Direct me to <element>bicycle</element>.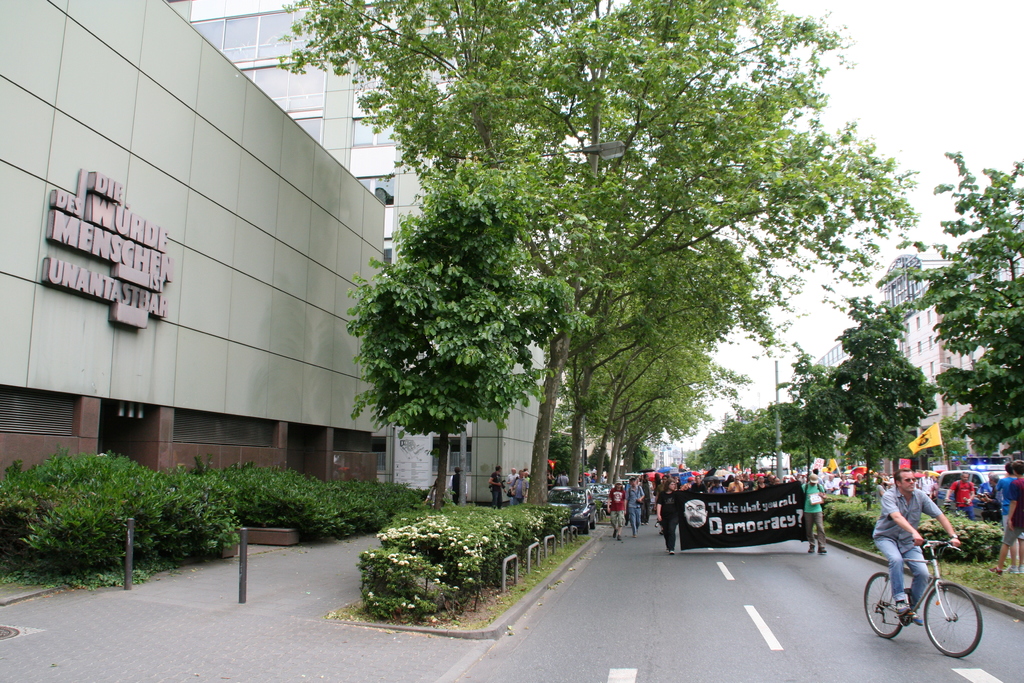
Direction: region(940, 500, 970, 521).
